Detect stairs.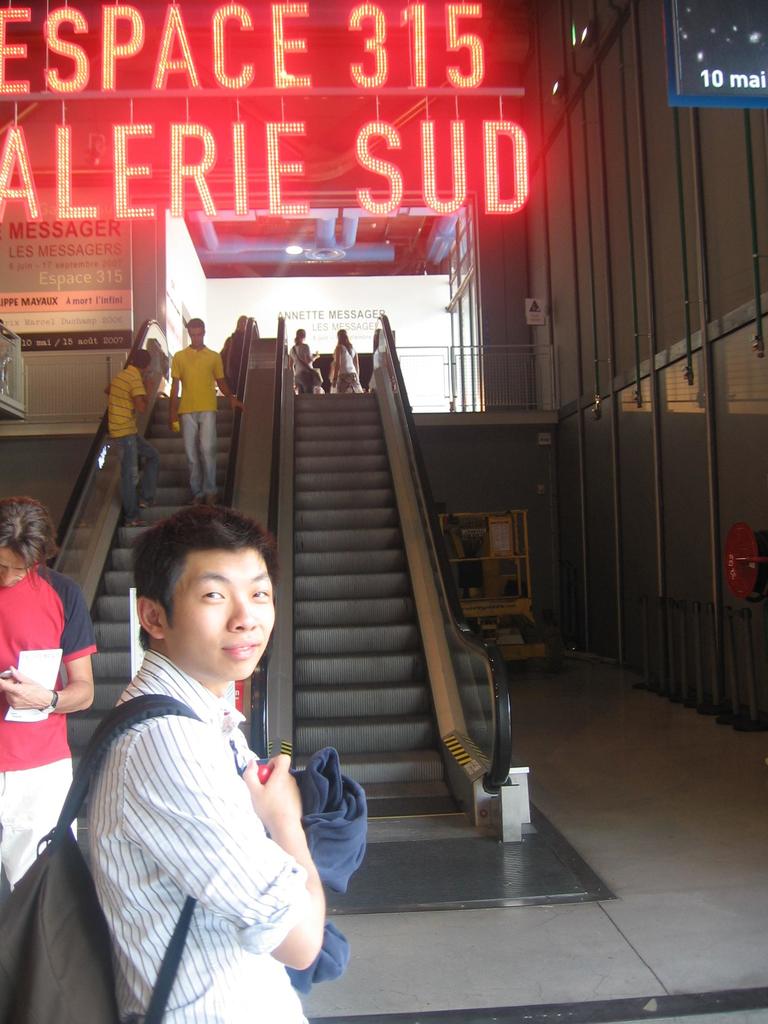
Detected at locate(289, 390, 462, 821).
